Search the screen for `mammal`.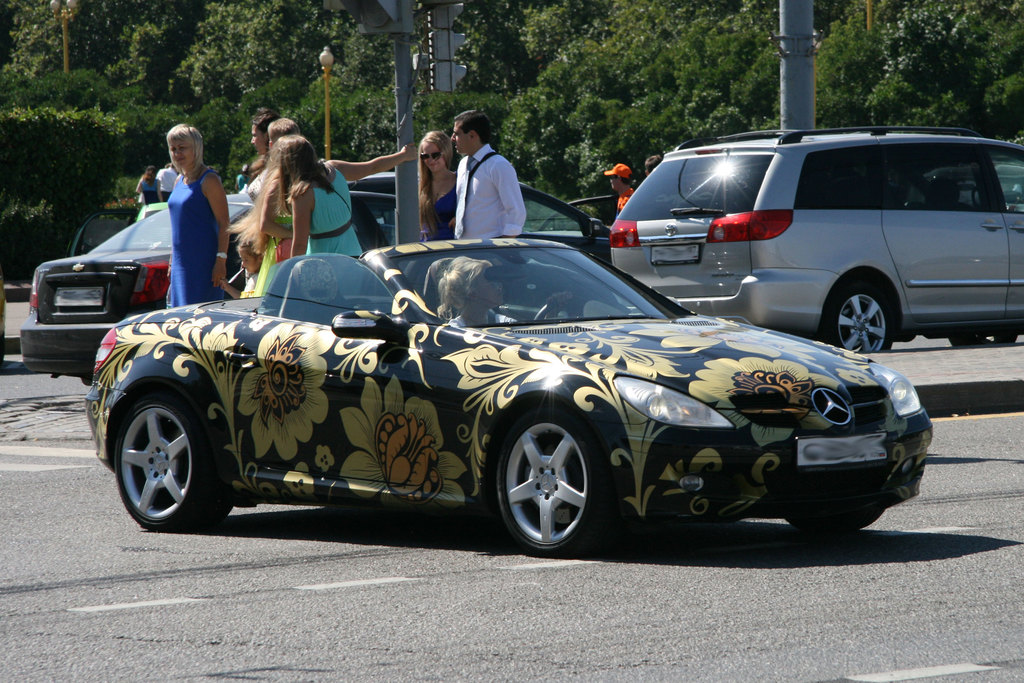
Found at locate(442, 123, 532, 239).
